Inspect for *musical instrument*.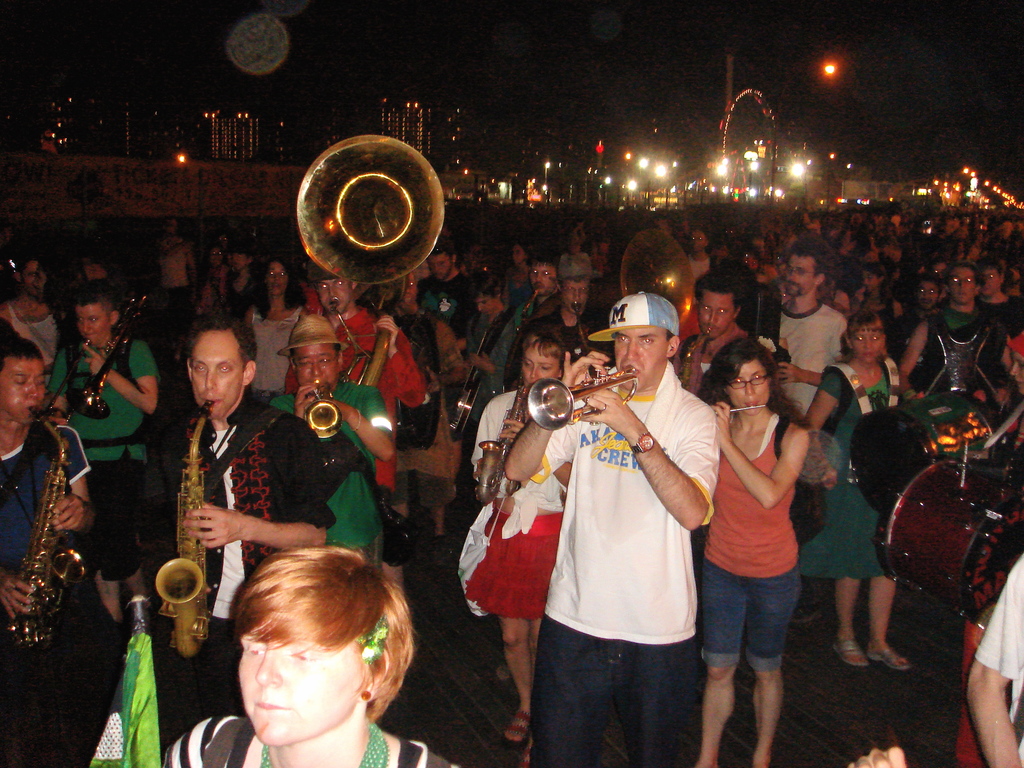
Inspection: select_region(459, 307, 492, 379).
